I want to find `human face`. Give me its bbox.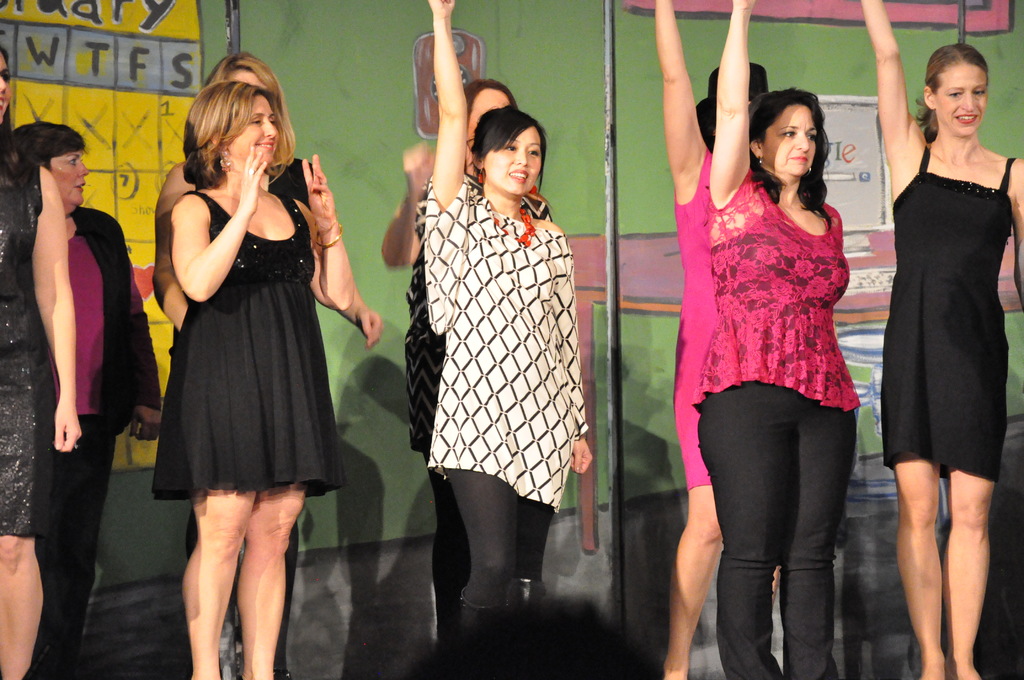
{"x1": 223, "y1": 60, "x2": 259, "y2": 92}.
